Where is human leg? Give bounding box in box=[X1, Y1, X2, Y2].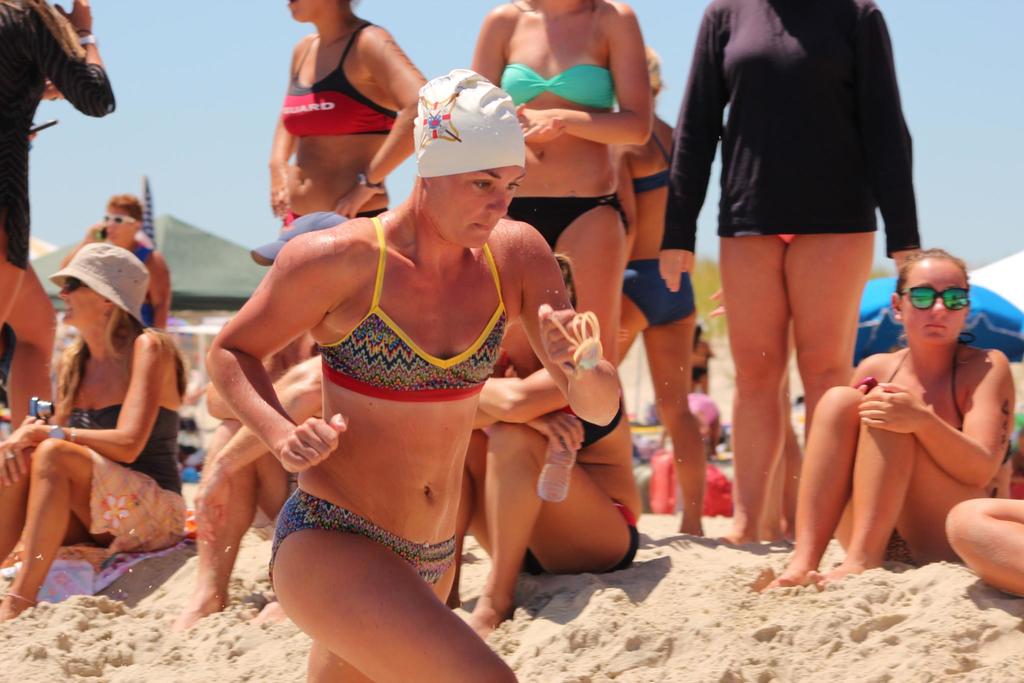
box=[948, 495, 1023, 598].
